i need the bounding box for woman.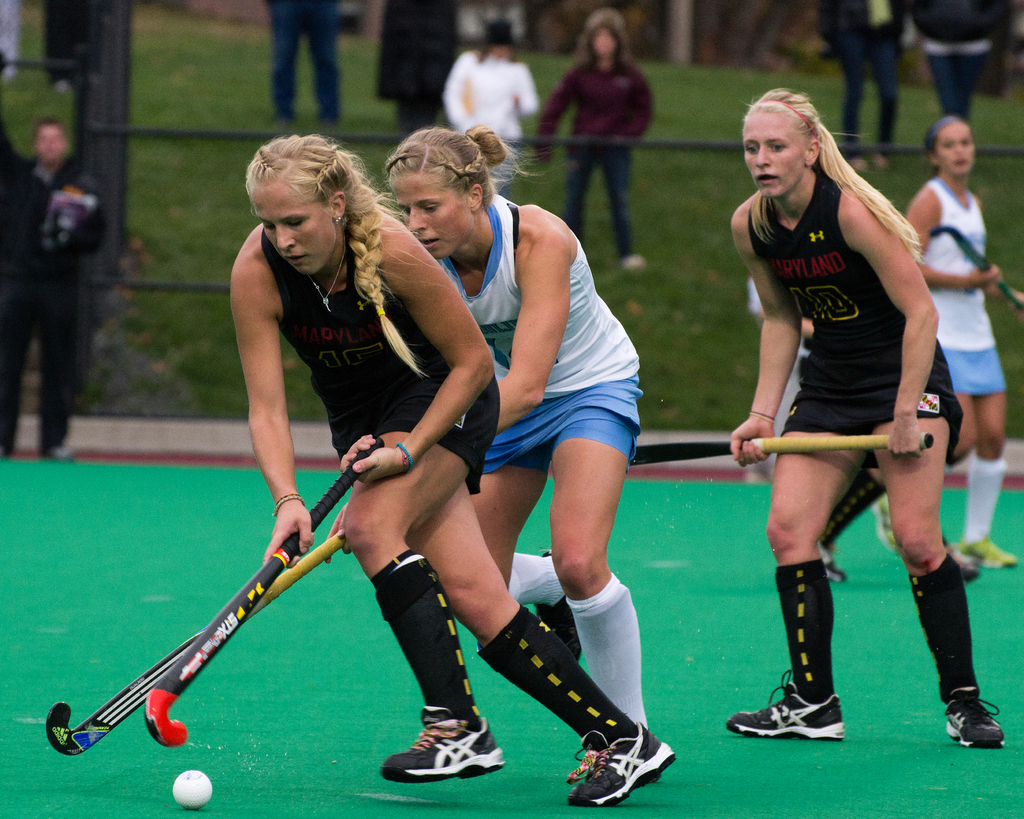
Here it is: rect(377, 120, 644, 771).
